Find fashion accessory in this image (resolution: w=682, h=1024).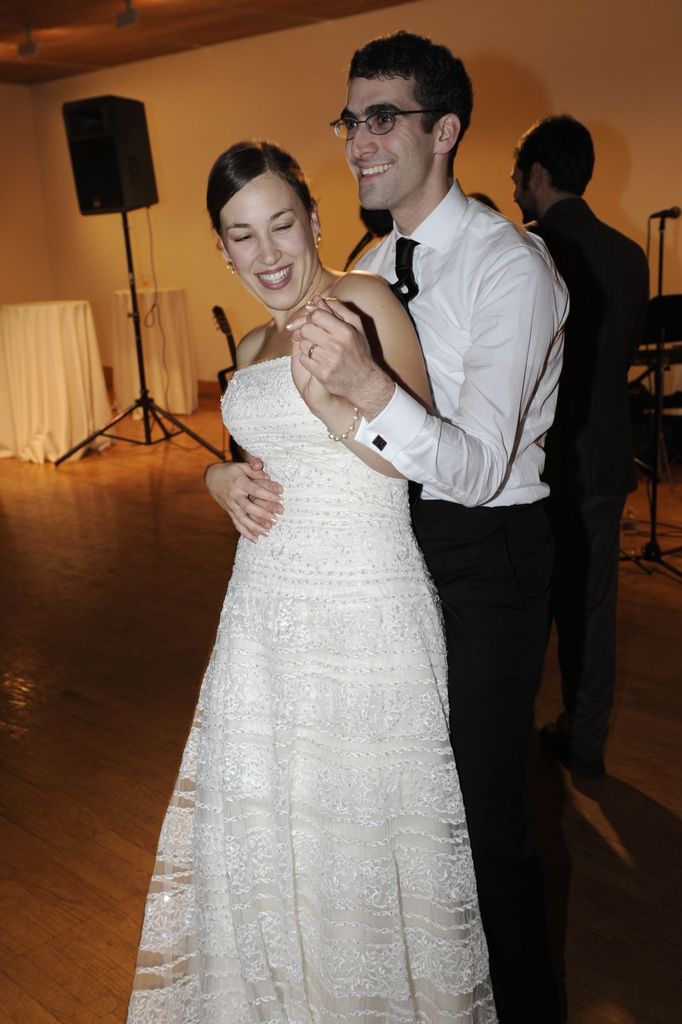
bbox(328, 409, 364, 442).
